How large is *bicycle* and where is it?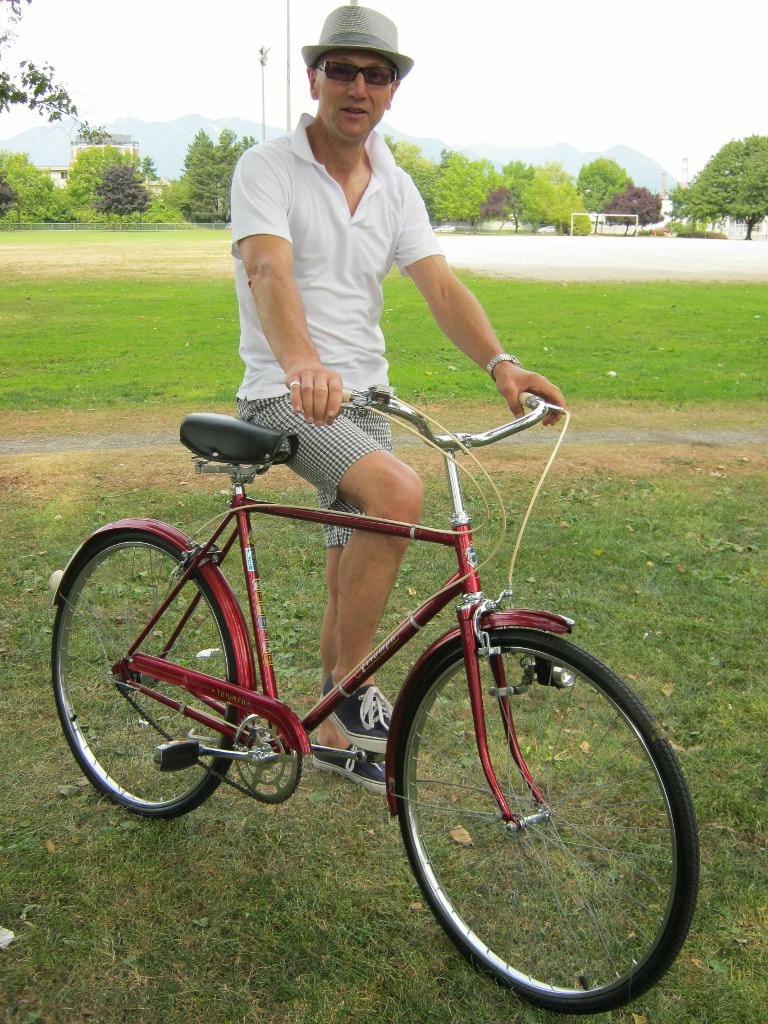
Bounding box: bbox=(51, 313, 698, 976).
